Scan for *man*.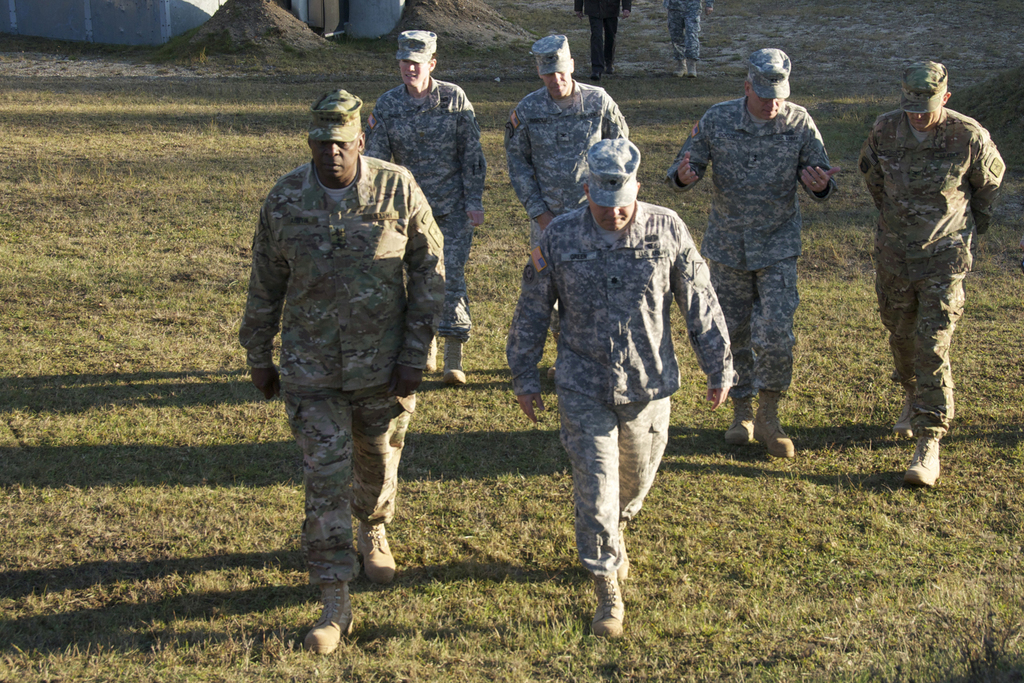
Scan result: locate(365, 29, 486, 383).
